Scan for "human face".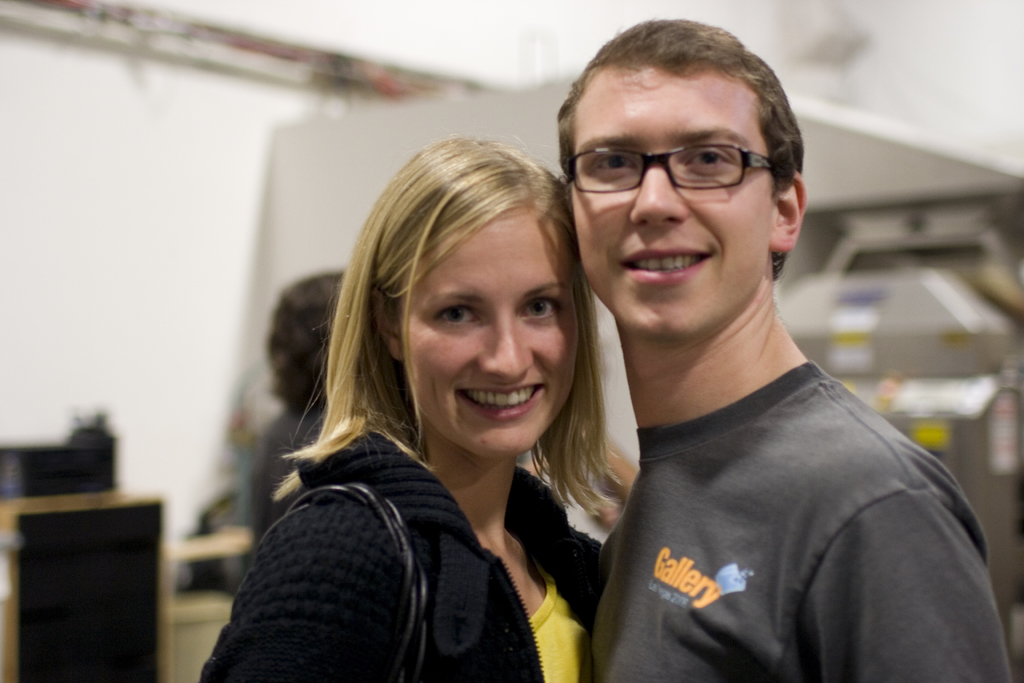
Scan result: <box>401,209,580,454</box>.
